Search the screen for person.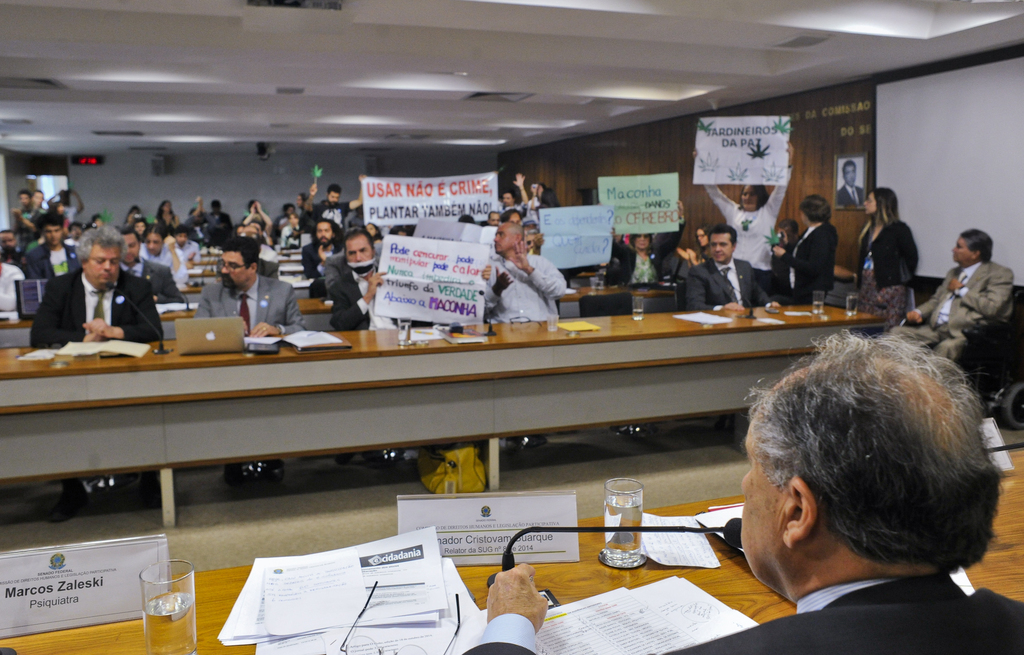
Found at region(885, 232, 1023, 413).
